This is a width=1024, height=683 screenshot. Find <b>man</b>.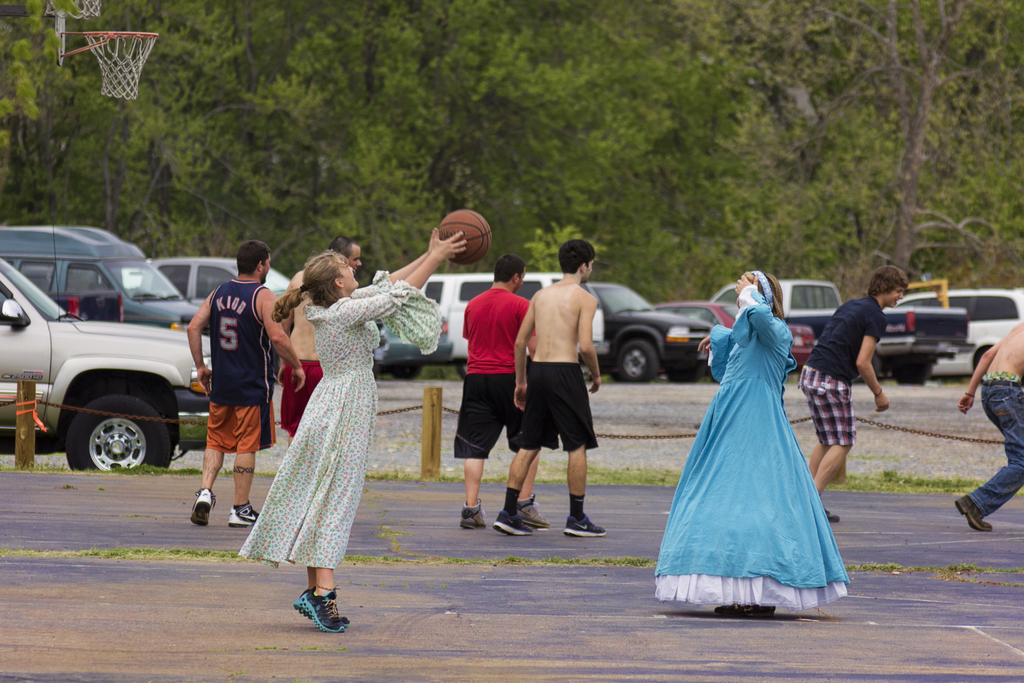
Bounding box: [458,253,542,528].
